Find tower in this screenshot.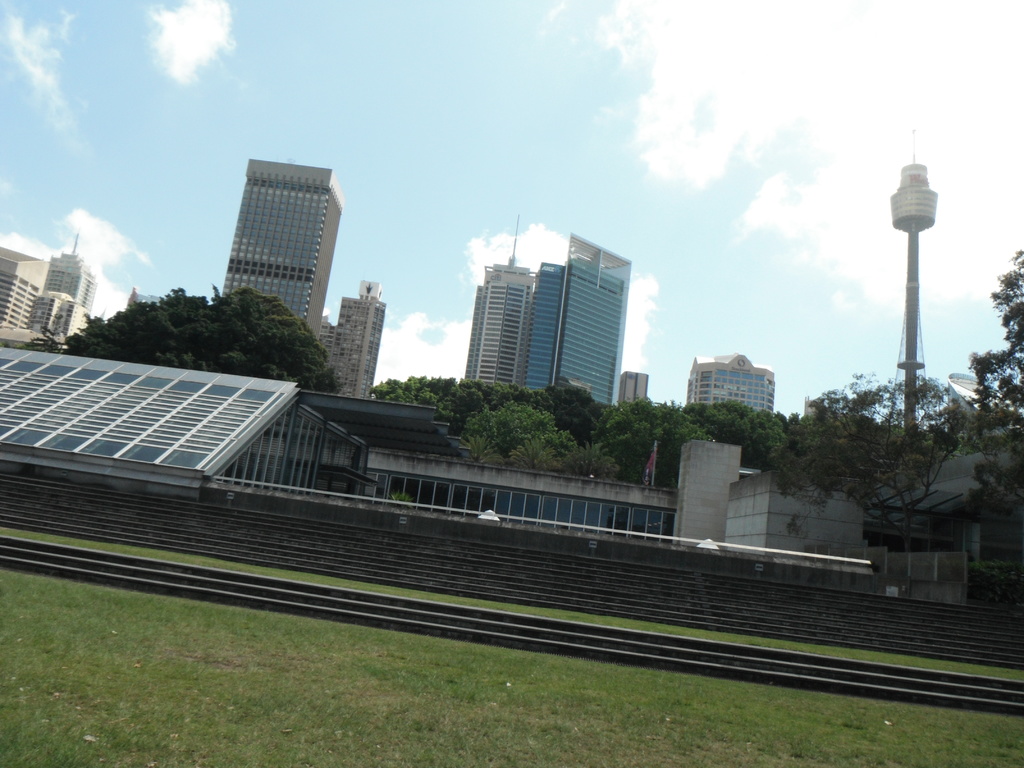
The bounding box for tower is (x1=550, y1=237, x2=623, y2=397).
